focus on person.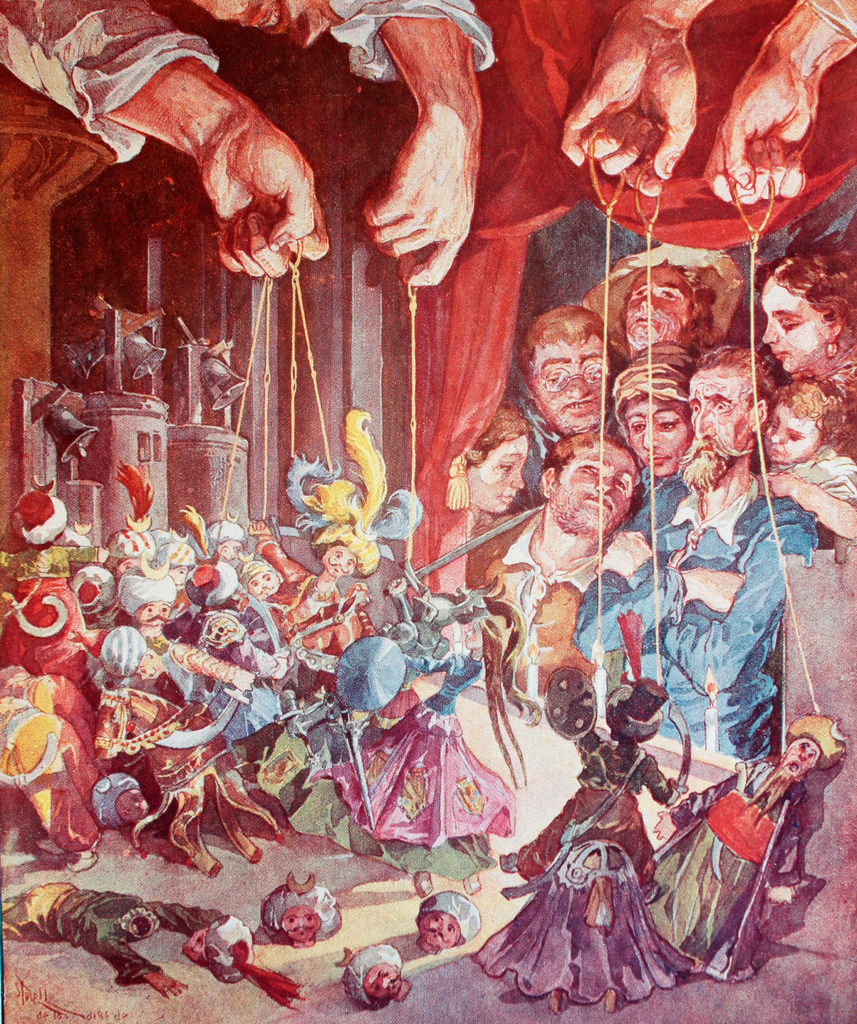
Focused at x1=0, y1=867, x2=322, y2=1004.
